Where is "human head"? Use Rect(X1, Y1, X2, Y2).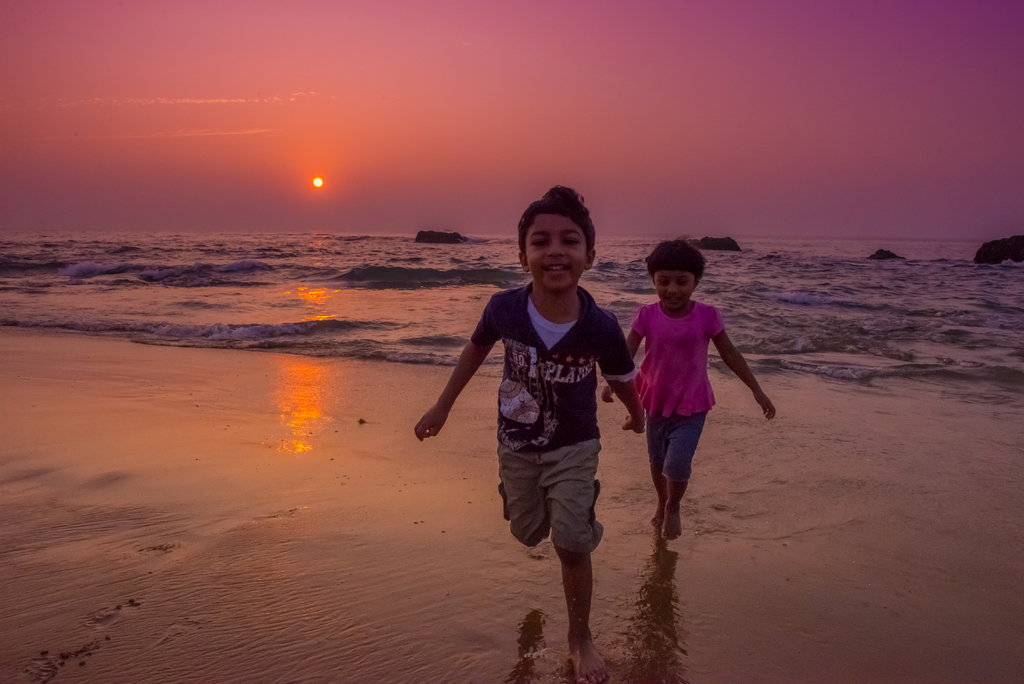
Rect(508, 195, 599, 273).
